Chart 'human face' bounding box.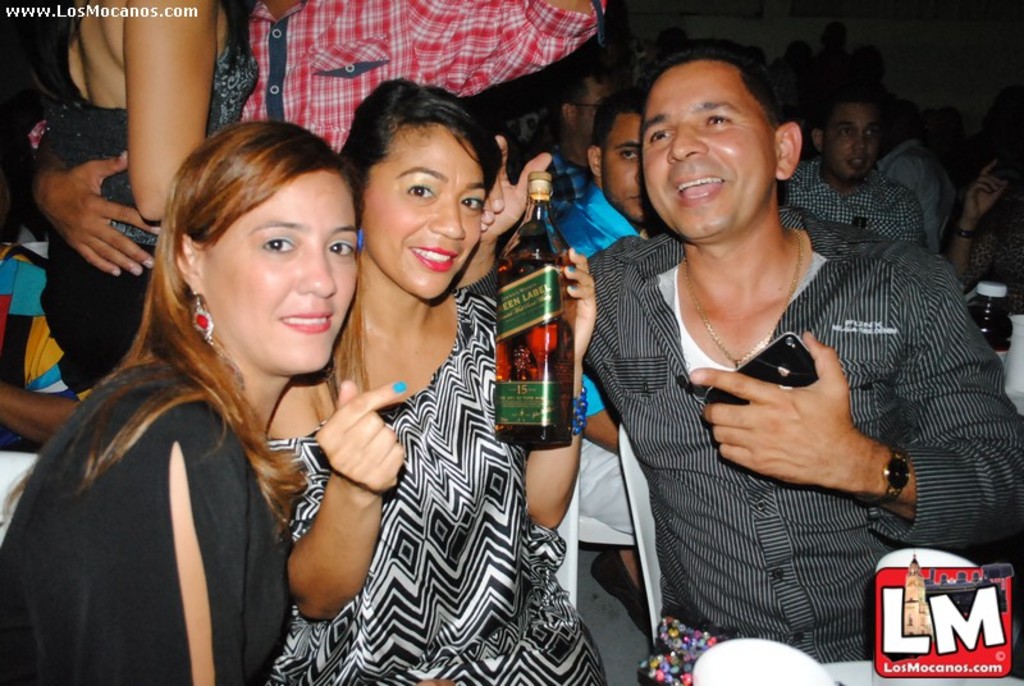
Charted: 355, 125, 486, 303.
